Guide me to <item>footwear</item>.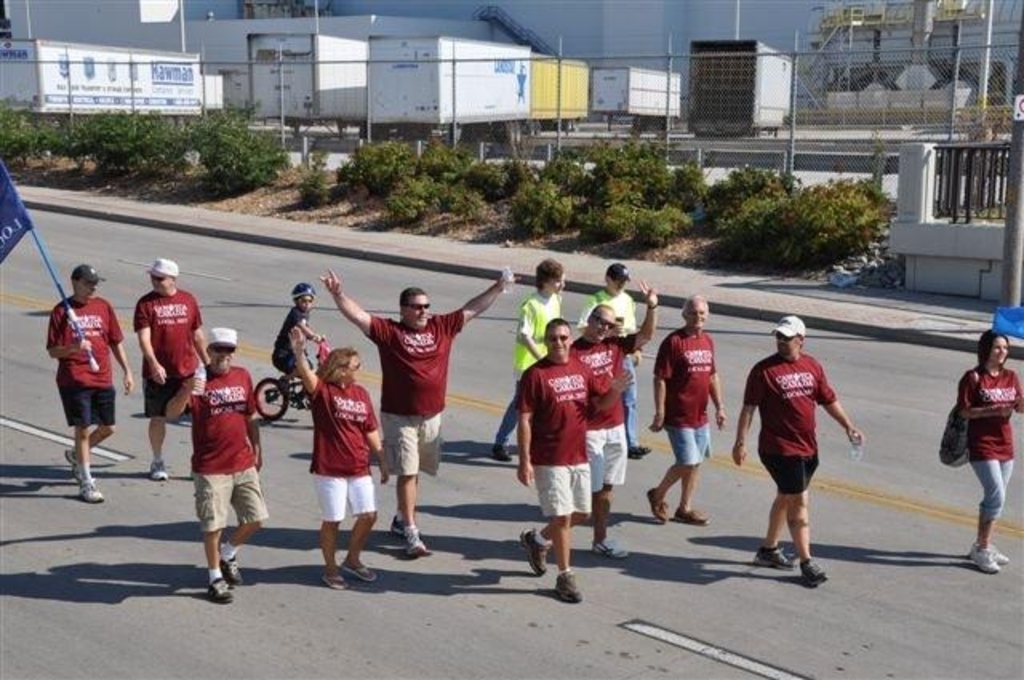
Guidance: (205,576,234,603).
